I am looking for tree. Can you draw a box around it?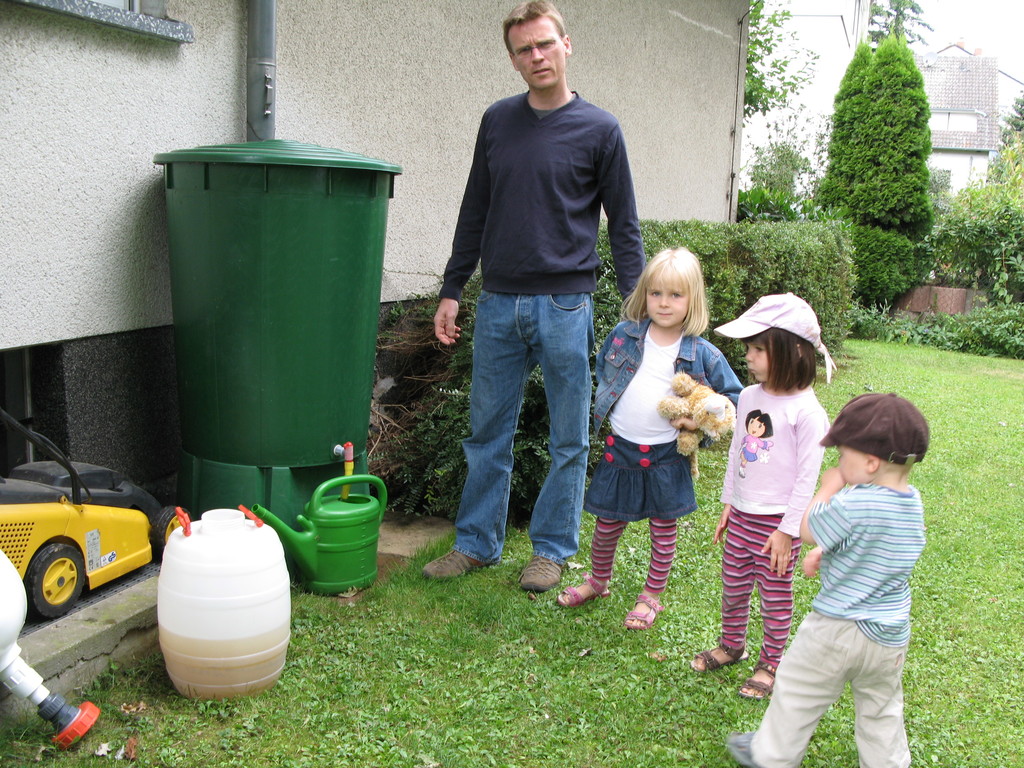
Sure, the bounding box is [left=982, top=85, right=1023, bottom=186].
